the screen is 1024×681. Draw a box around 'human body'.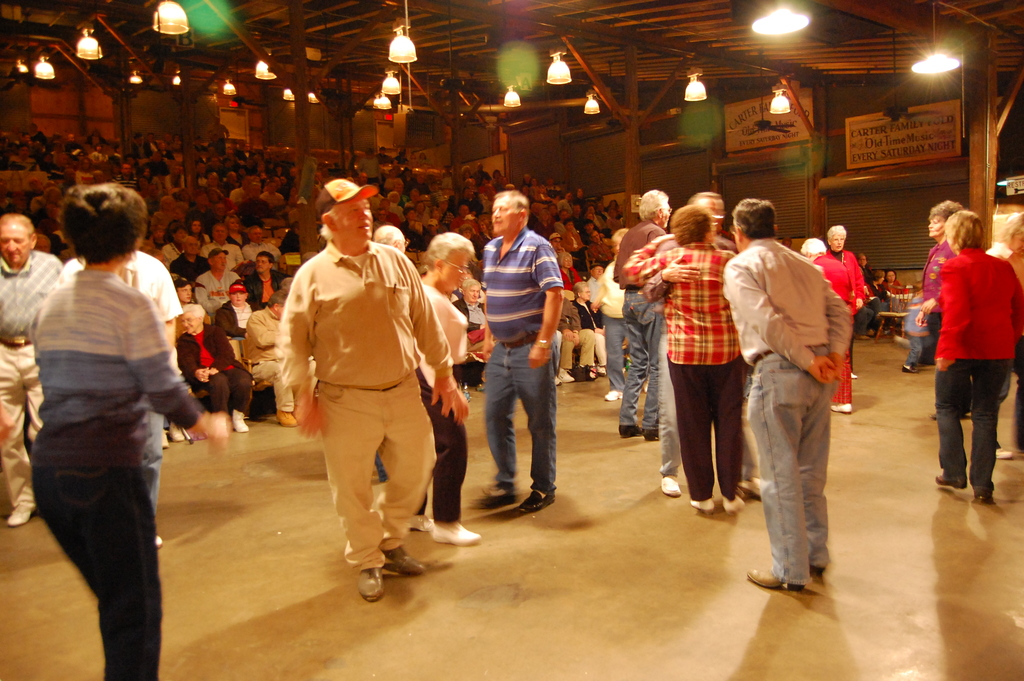
BBox(220, 193, 230, 215).
